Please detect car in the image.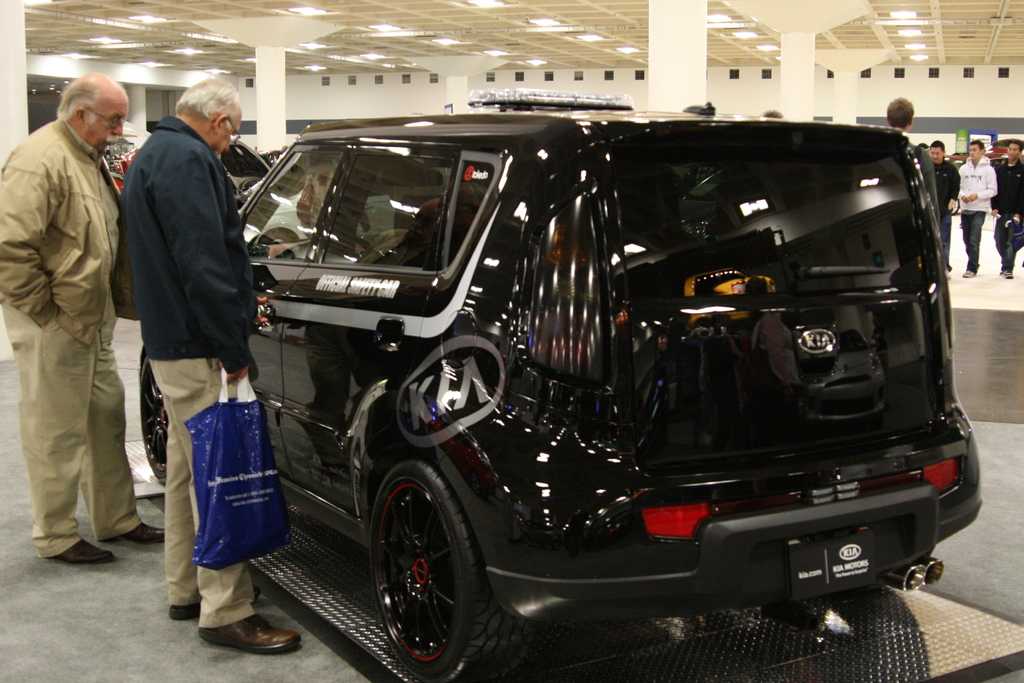
select_region(101, 147, 137, 192).
